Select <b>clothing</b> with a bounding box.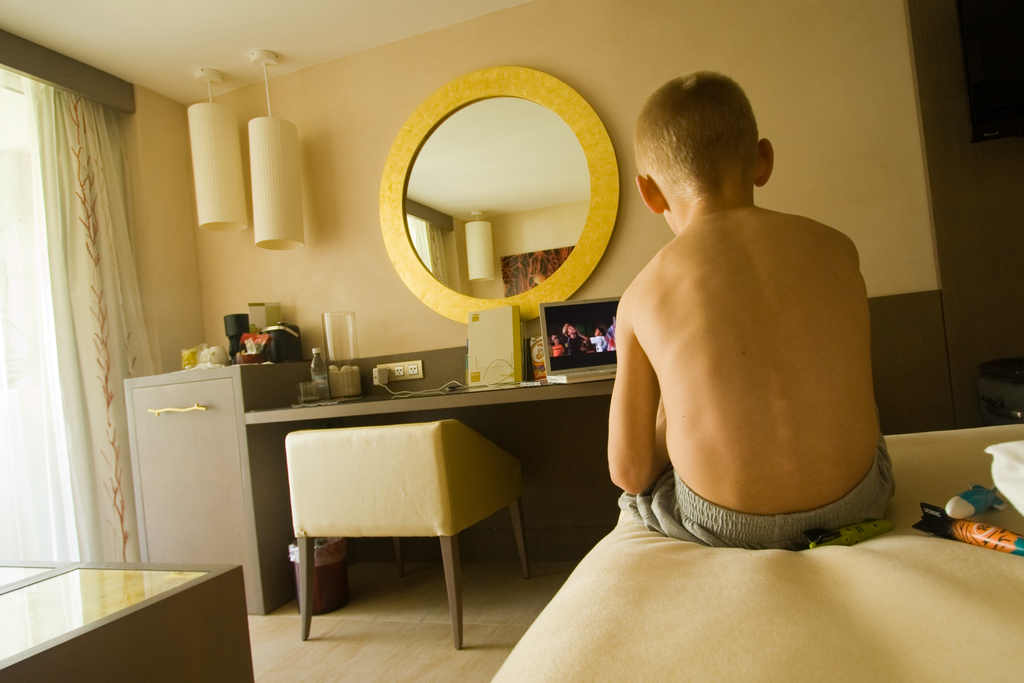
locate(619, 466, 895, 547).
